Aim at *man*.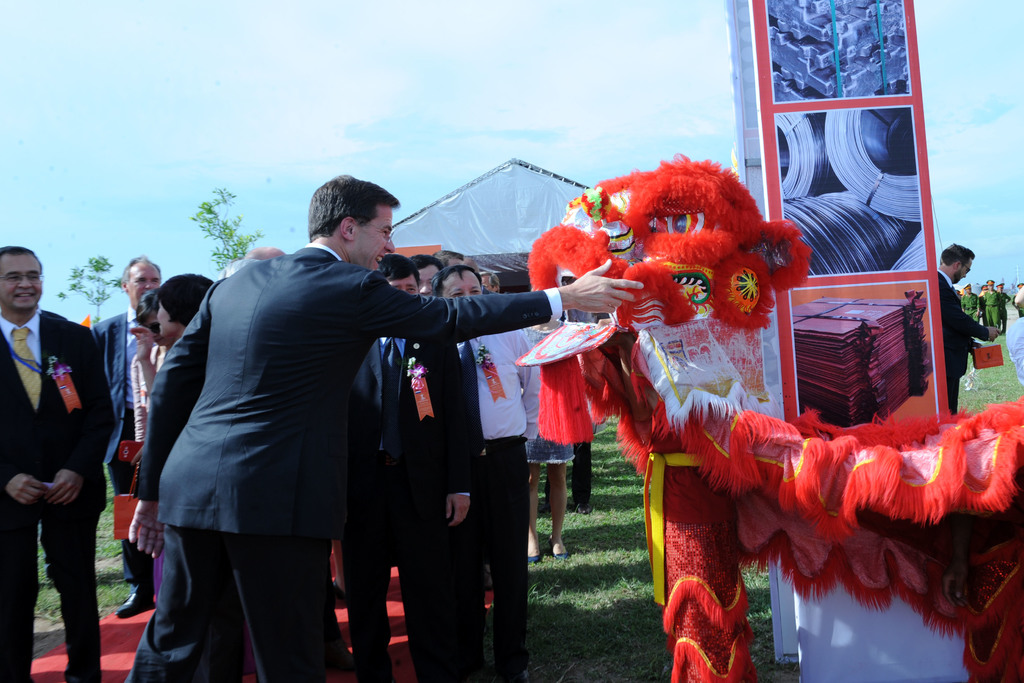
Aimed at left=1017, top=281, right=1023, bottom=309.
